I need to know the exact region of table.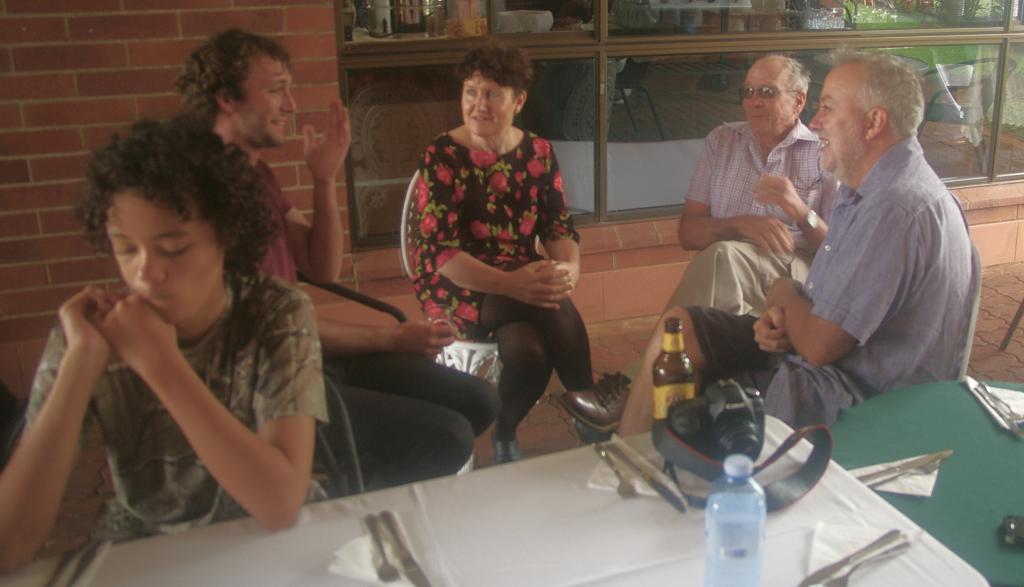
Region: x1=316 y1=414 x2=785 y2=586.
